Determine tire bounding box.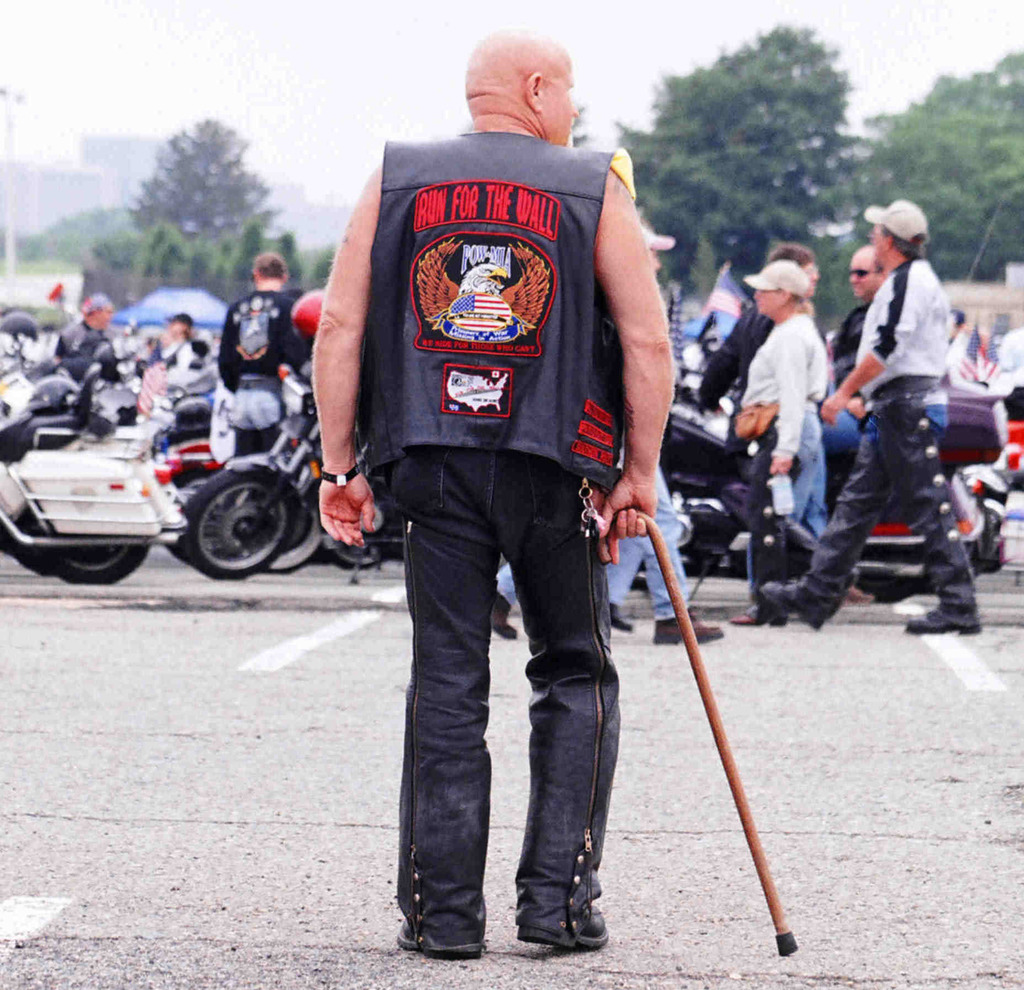
Determined: select_region(266, 499, 323, 573).
